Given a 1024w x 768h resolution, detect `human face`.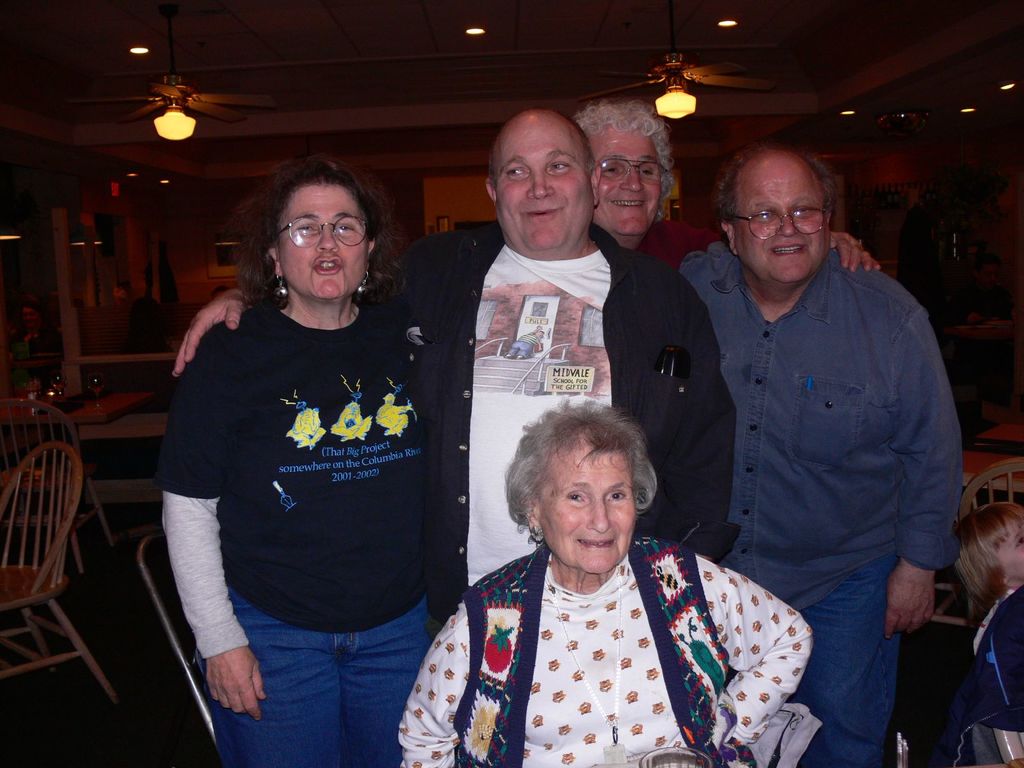
detection(541, 452, 634, 574).
